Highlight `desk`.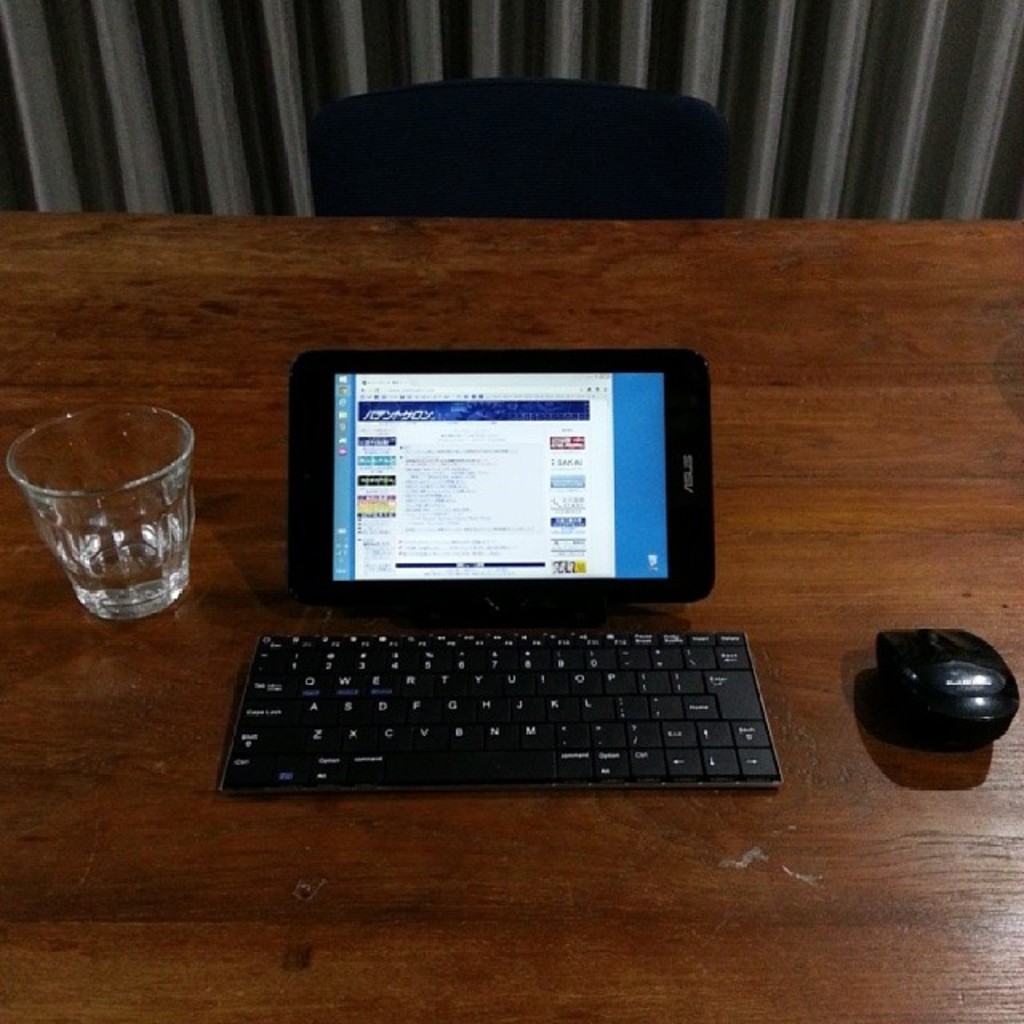
Highlighted region: <region>0, 221, 1022, 1022</region>.
